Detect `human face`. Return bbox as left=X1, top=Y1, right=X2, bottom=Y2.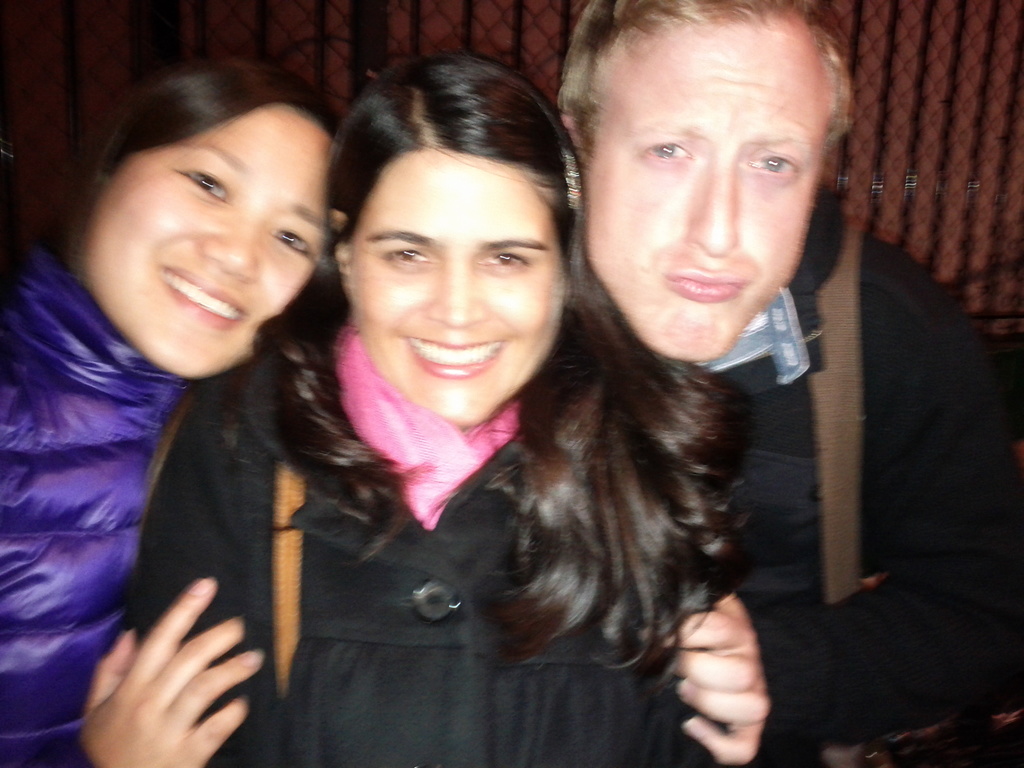
left=586, top=17, right=828, bottom=361.
